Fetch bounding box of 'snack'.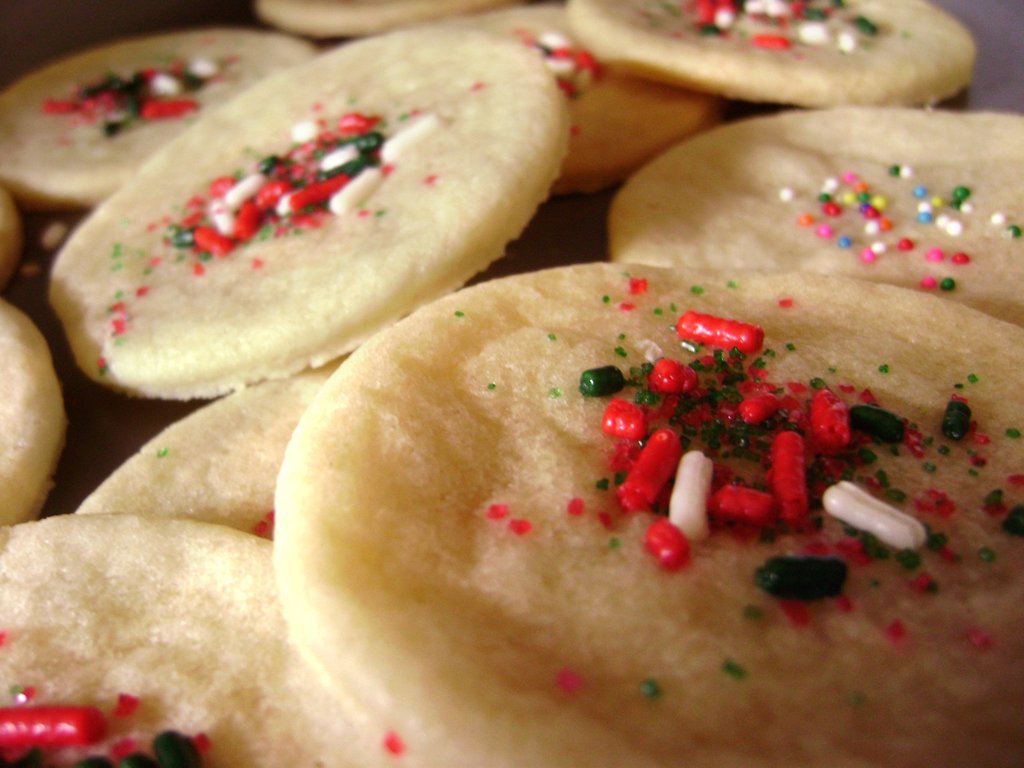
Bbox: [22,46,594,400].
